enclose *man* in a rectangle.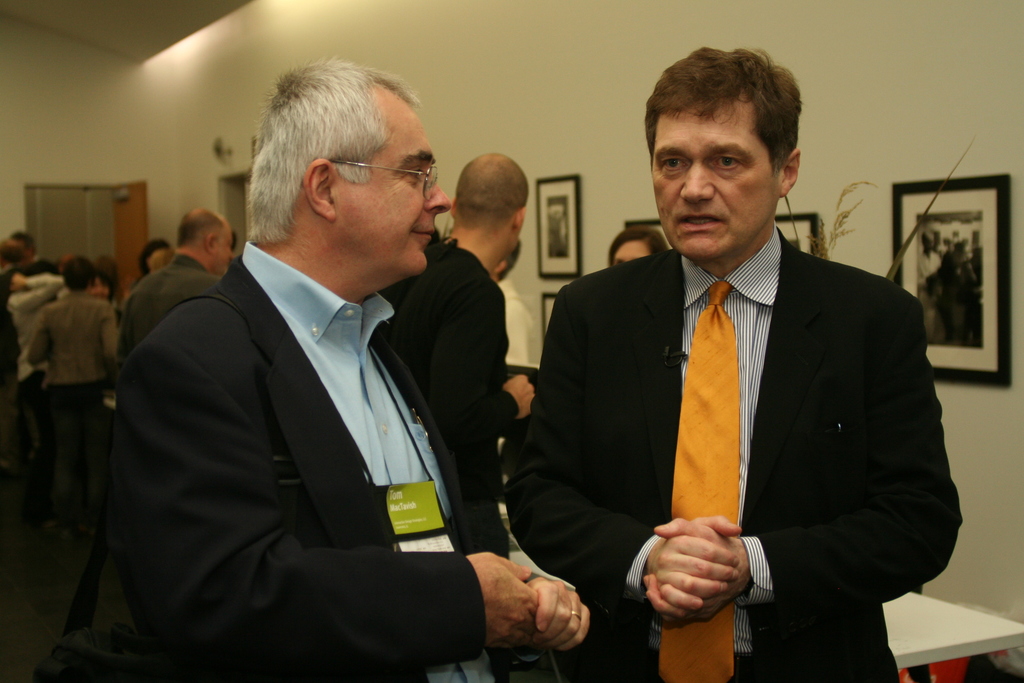
x1=123, y1=208, x2=228, y2=347.
